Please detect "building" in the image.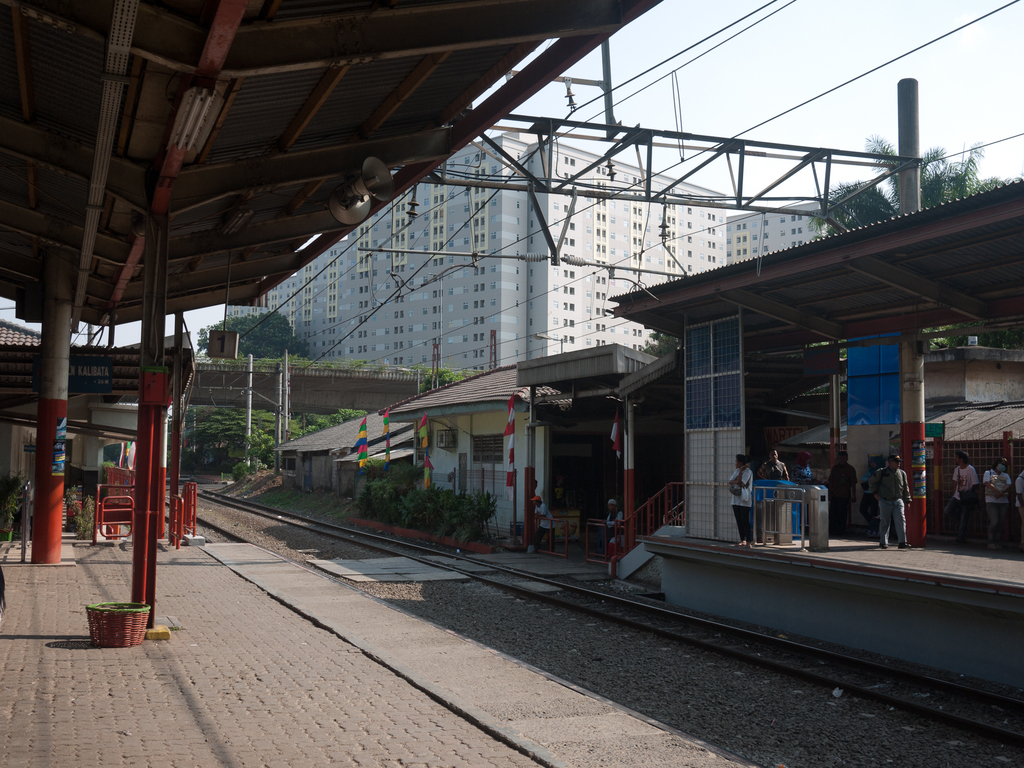
[221,132,832,381].
